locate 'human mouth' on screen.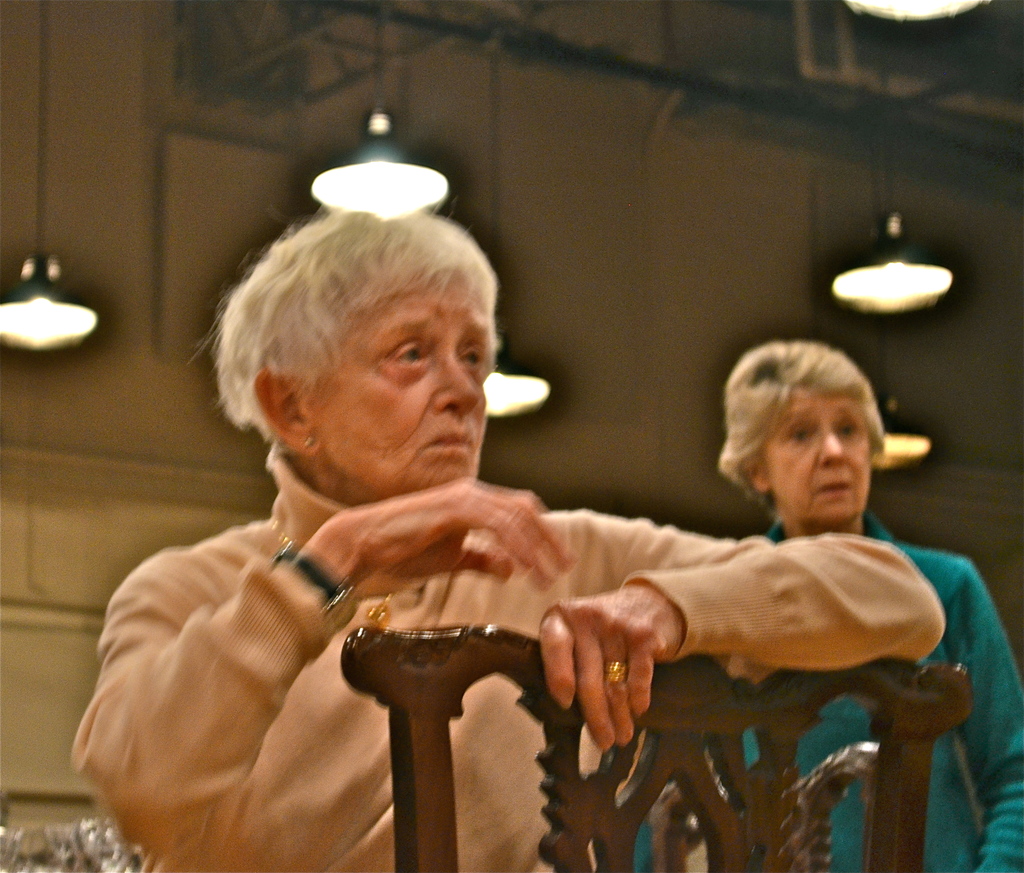
On screen at {"x1": 813, "y1": 478, "x2": 854, "y2": 502}.
